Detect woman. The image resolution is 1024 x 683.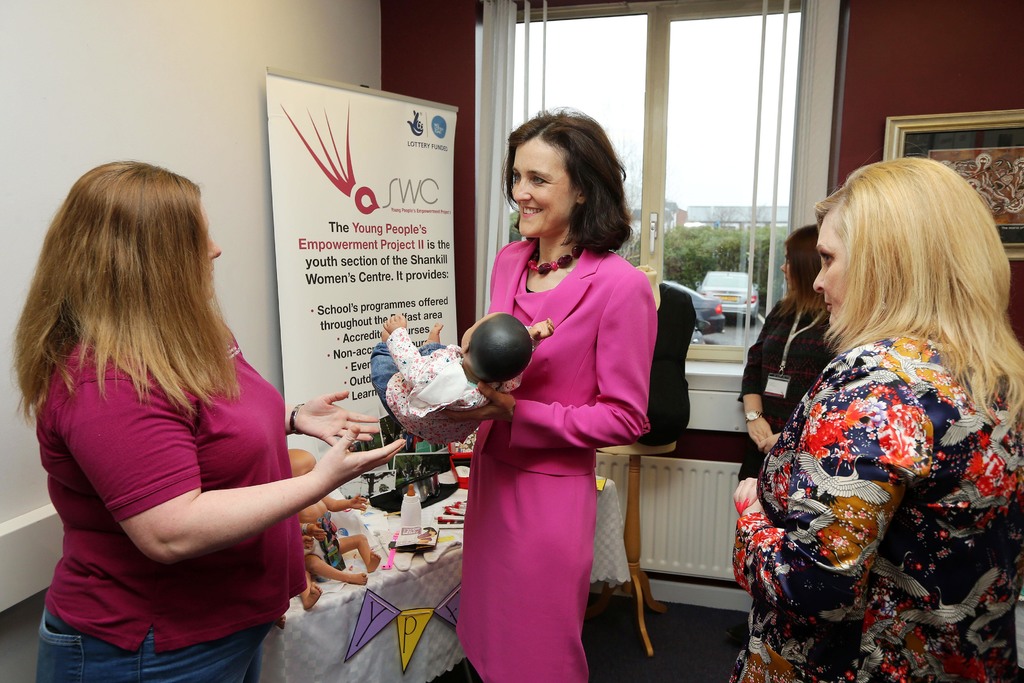
(16,159,407,682).
